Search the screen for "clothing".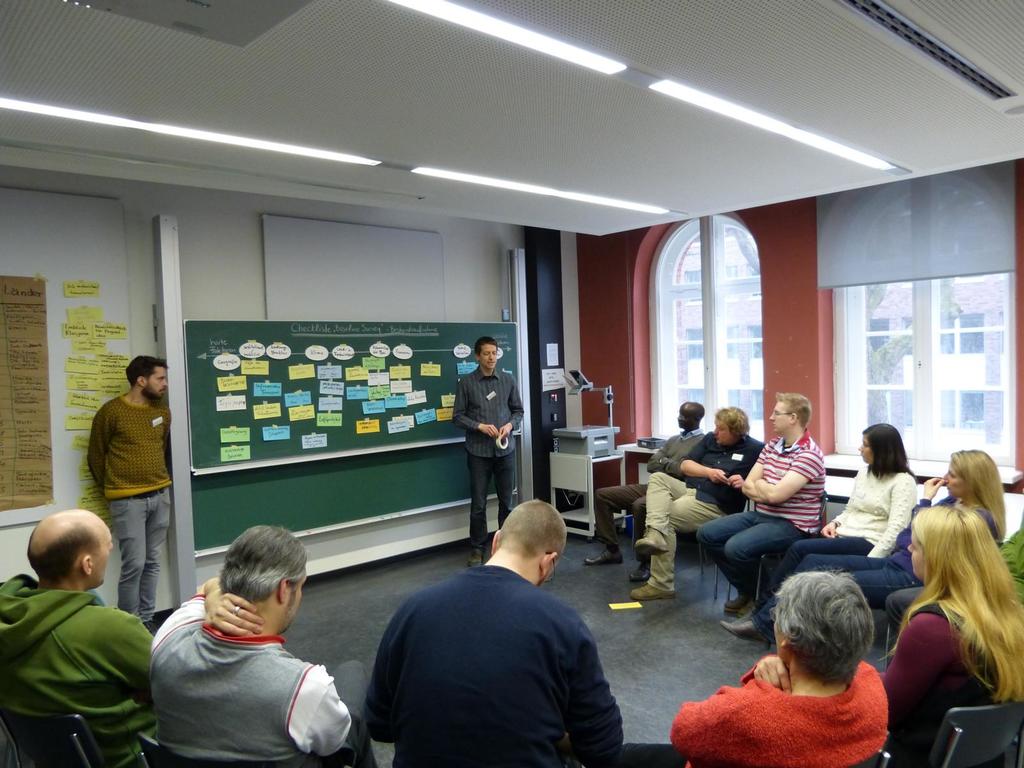
Found at [361, 572, 621, 767].
